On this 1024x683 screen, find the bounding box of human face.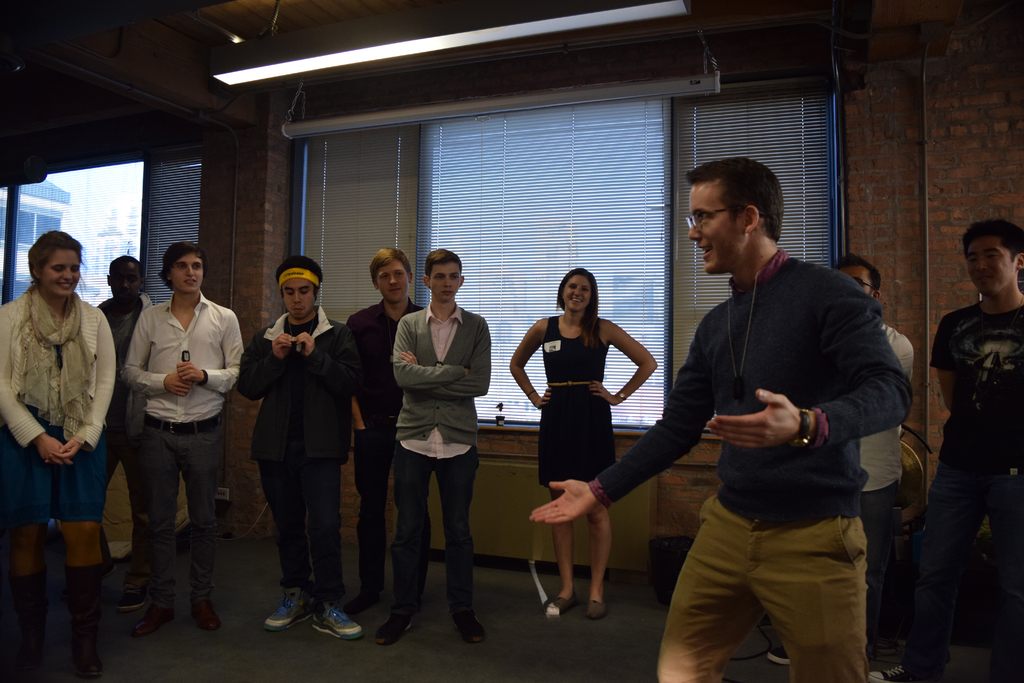
Bounding box: 173/254/200/298.
